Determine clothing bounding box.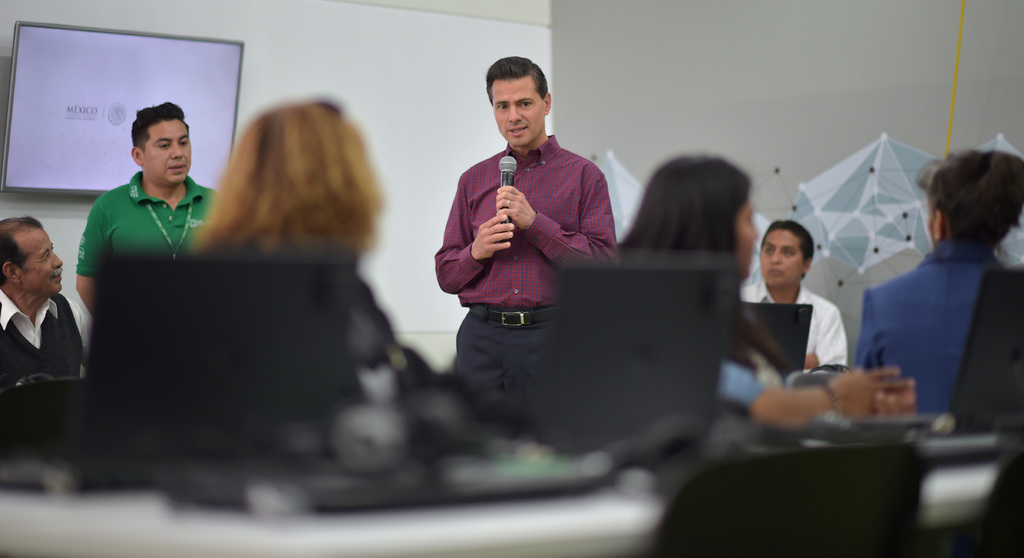
Determined: (left=442, top=108, right=617, bottom=318).
